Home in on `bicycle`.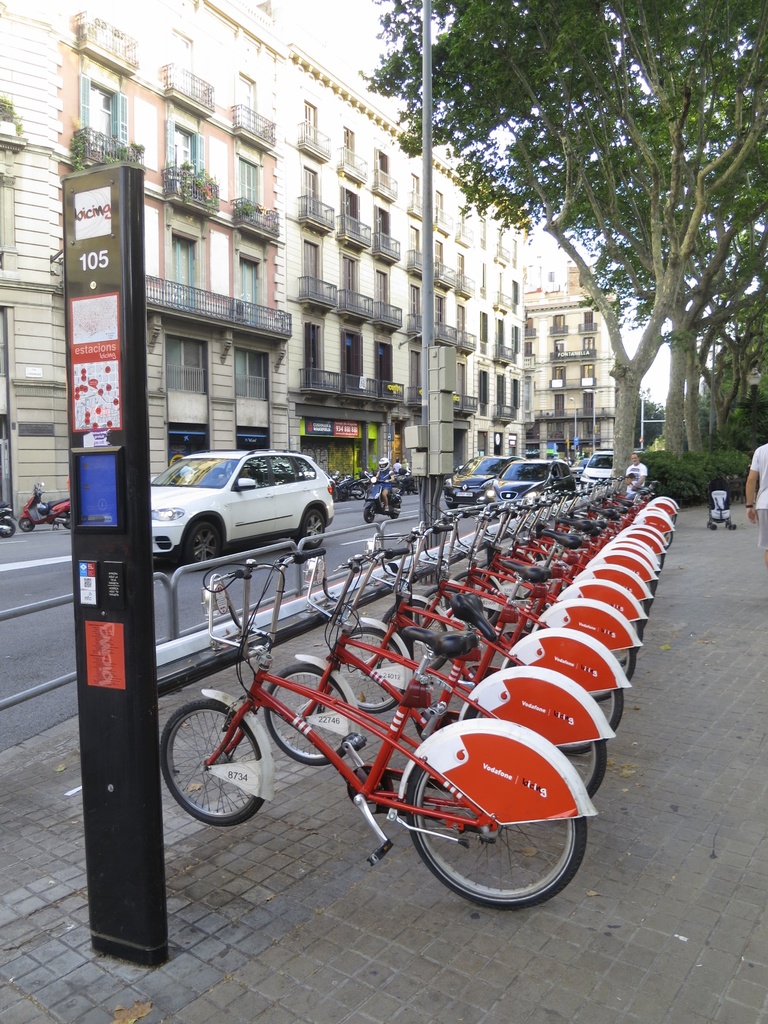
Homed in at BBox(551, 503, 672, 550).
